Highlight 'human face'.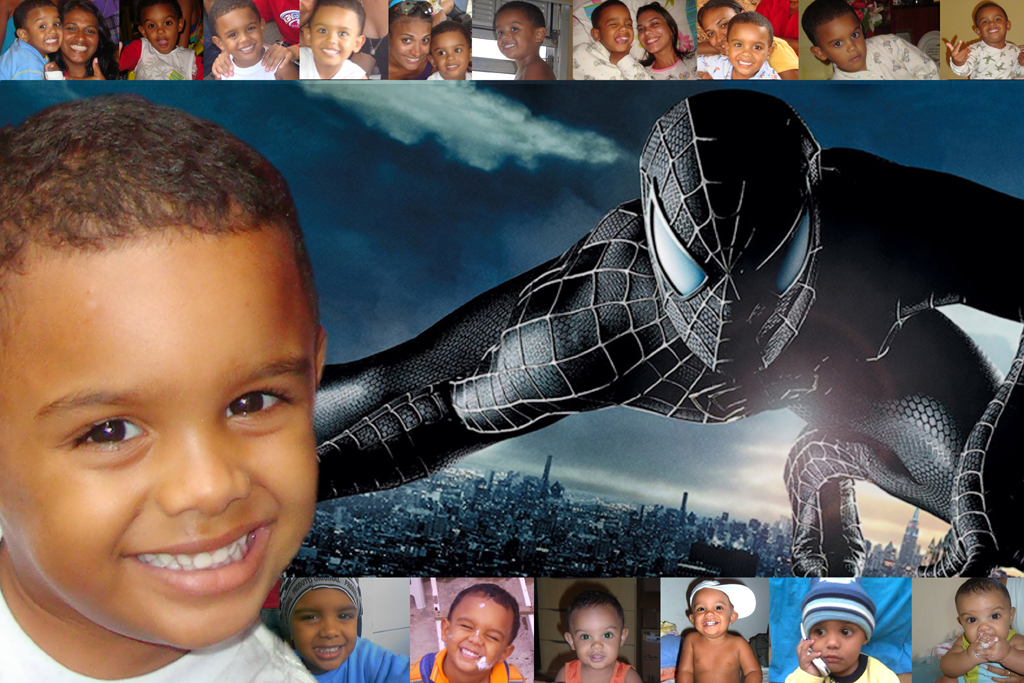
Highlighted region: bbox=[642, 9, 672, 49].
